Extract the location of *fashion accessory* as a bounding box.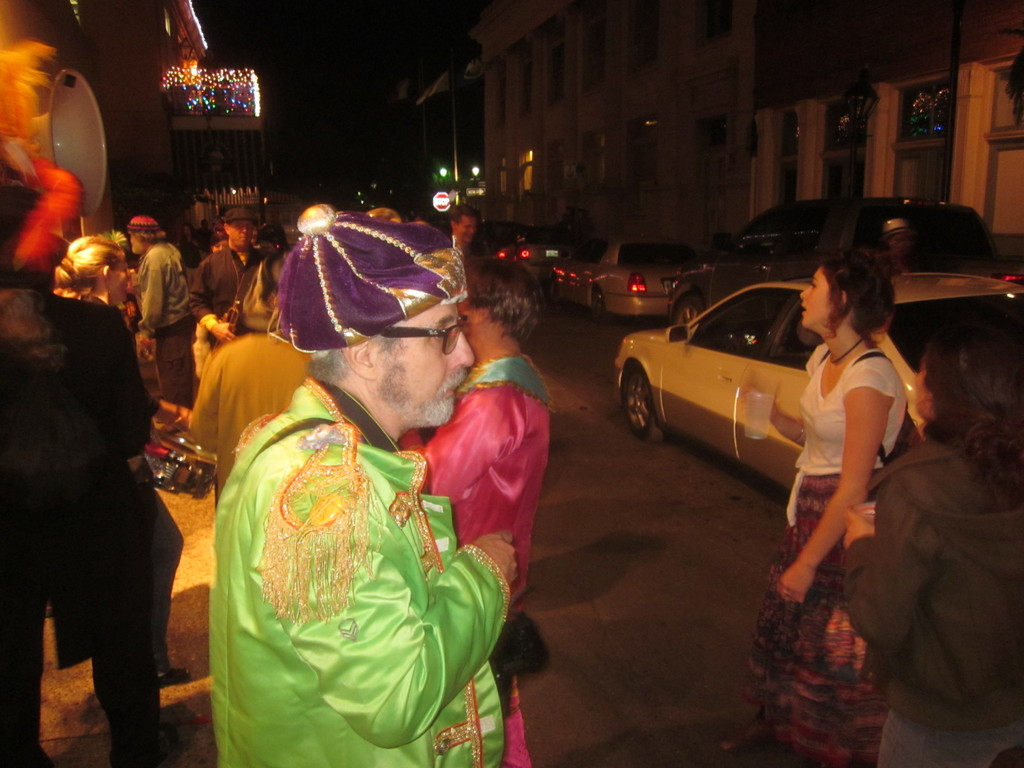
l=125, t=213, r=159, b=233.
